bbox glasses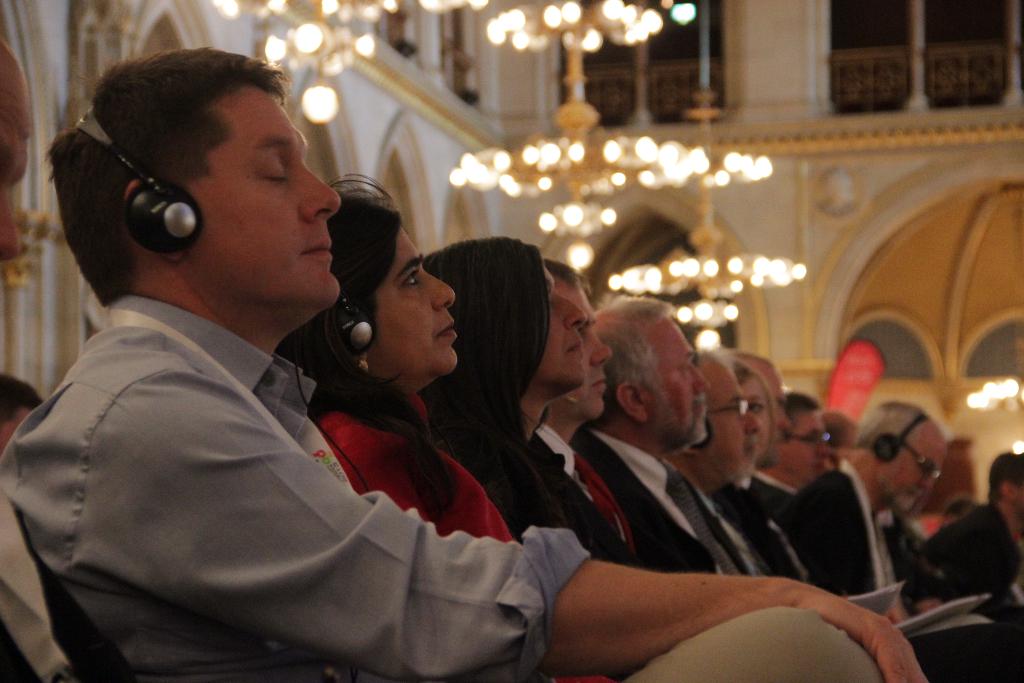
Rect(905, 440, 945, 477)
